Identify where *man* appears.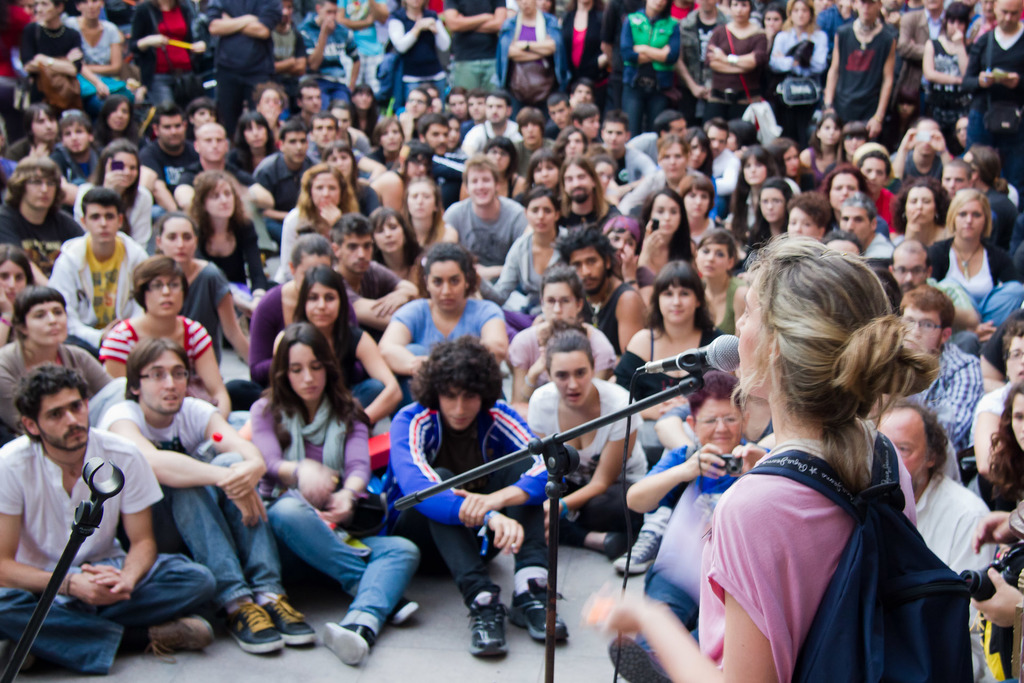
Appears at rect(51, 119, 105, 183).
